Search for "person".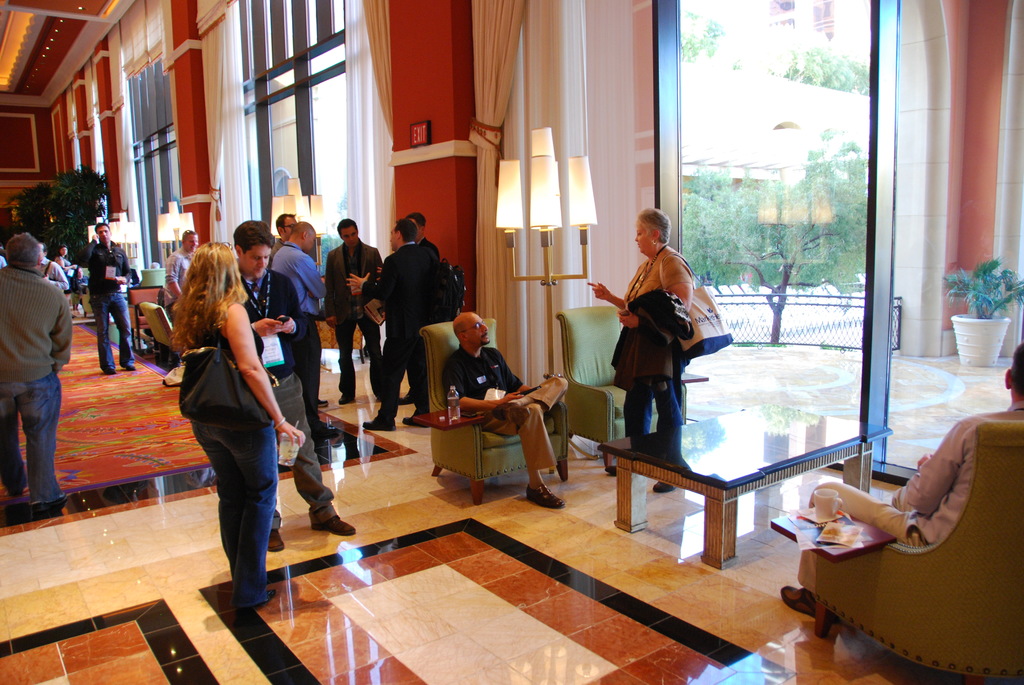
Found at l=0, t=227, r=74, b=508.
